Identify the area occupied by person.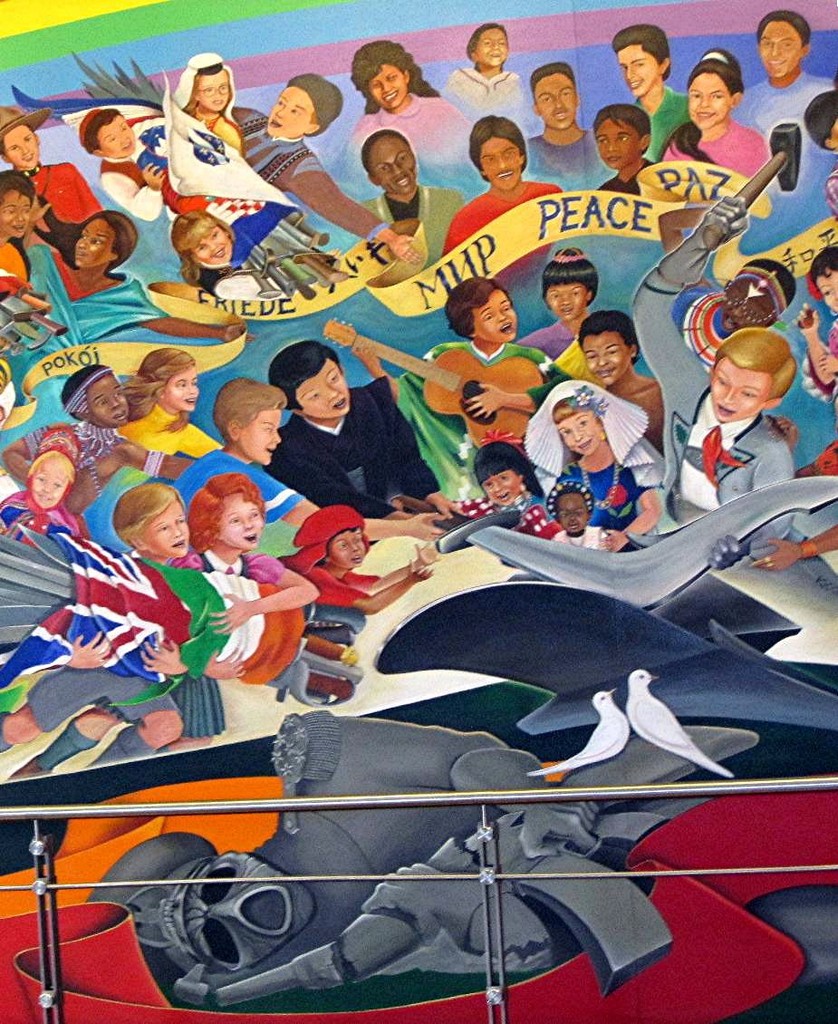
Area: BBox(661, 44, 766, 178).
